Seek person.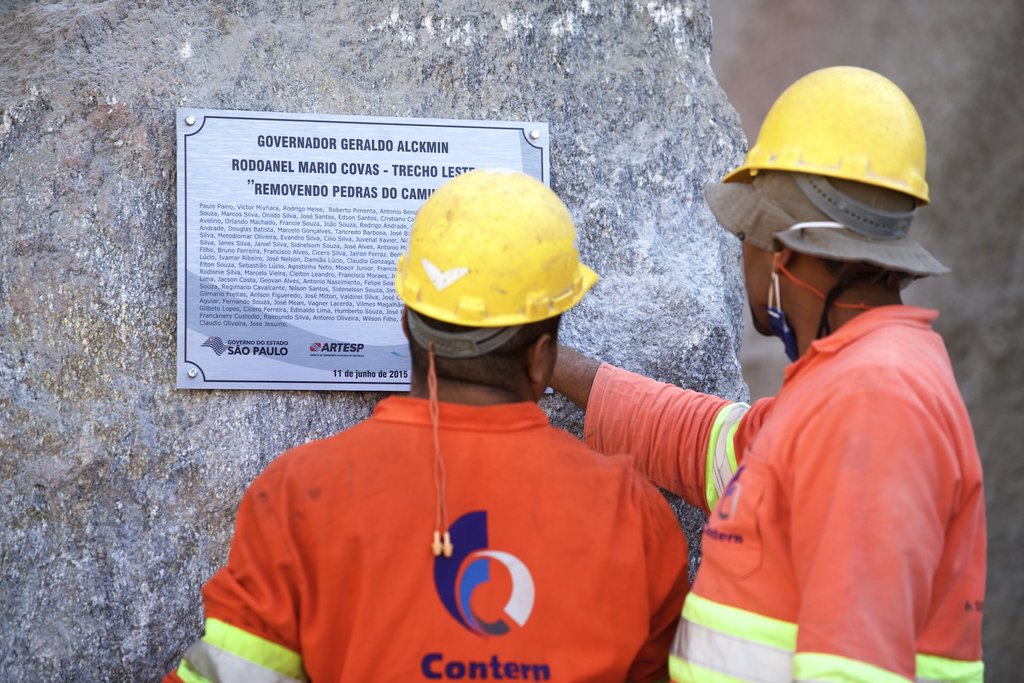
559/63/986/682.
